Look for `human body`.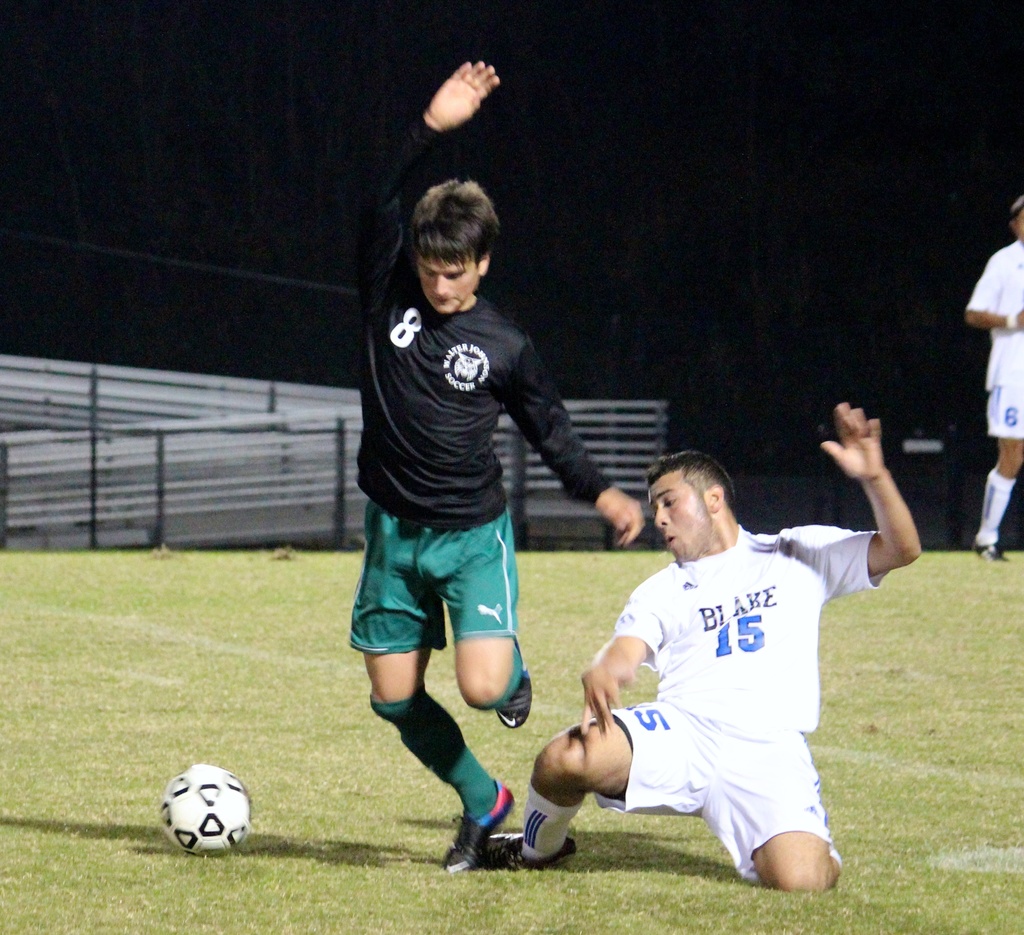
Found: (x1=572, y1=449, x2=885, y2=915).
